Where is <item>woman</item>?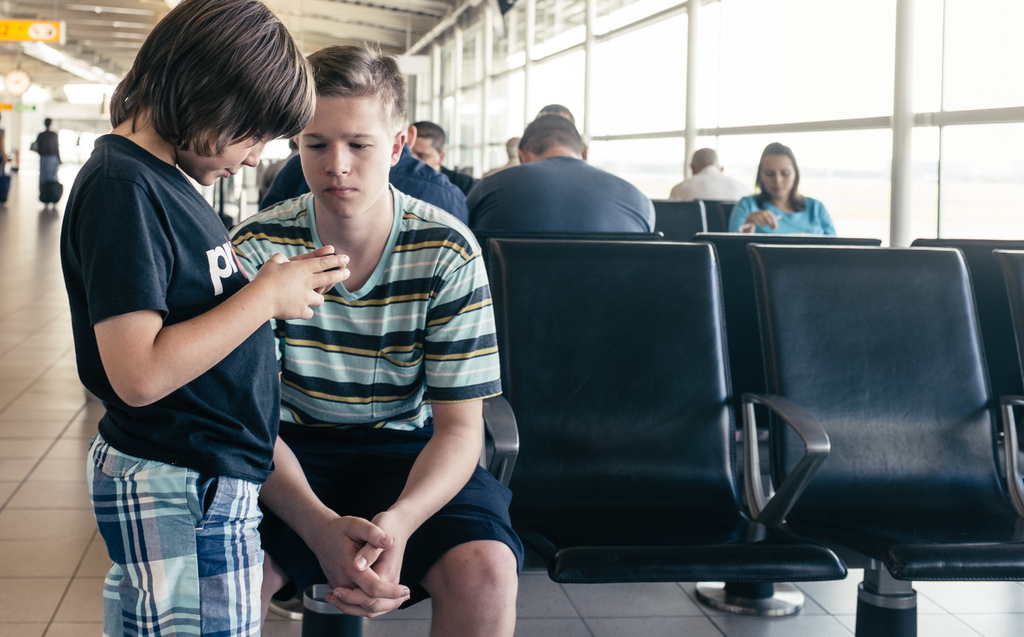
[730, 147, 852, 243].
